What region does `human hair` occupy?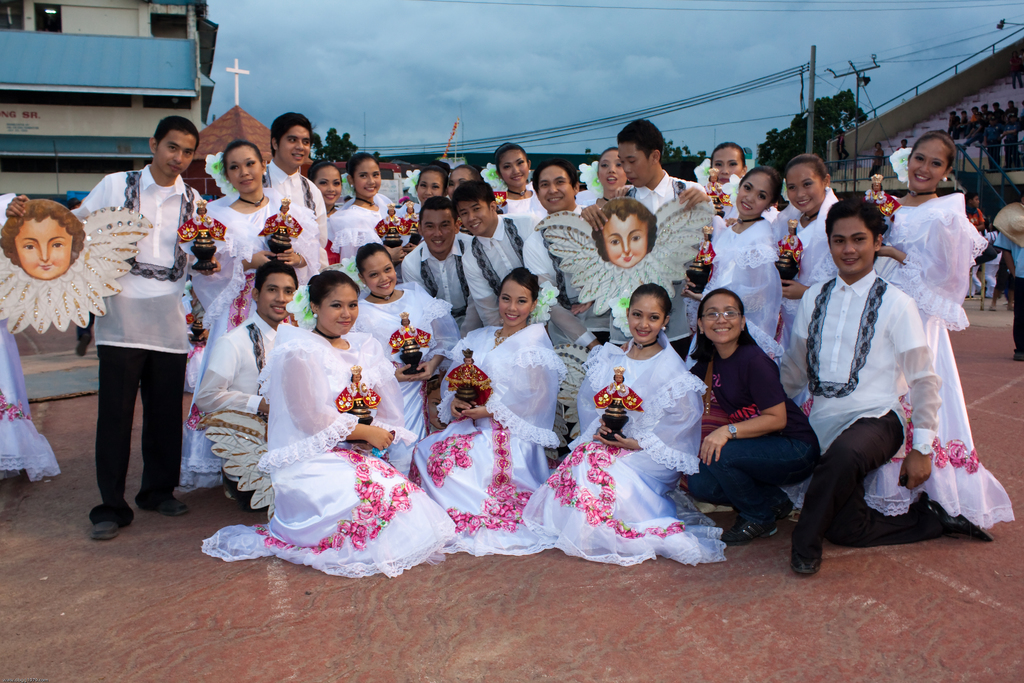
x1=419, y1=195, x2=460, y2=229.
